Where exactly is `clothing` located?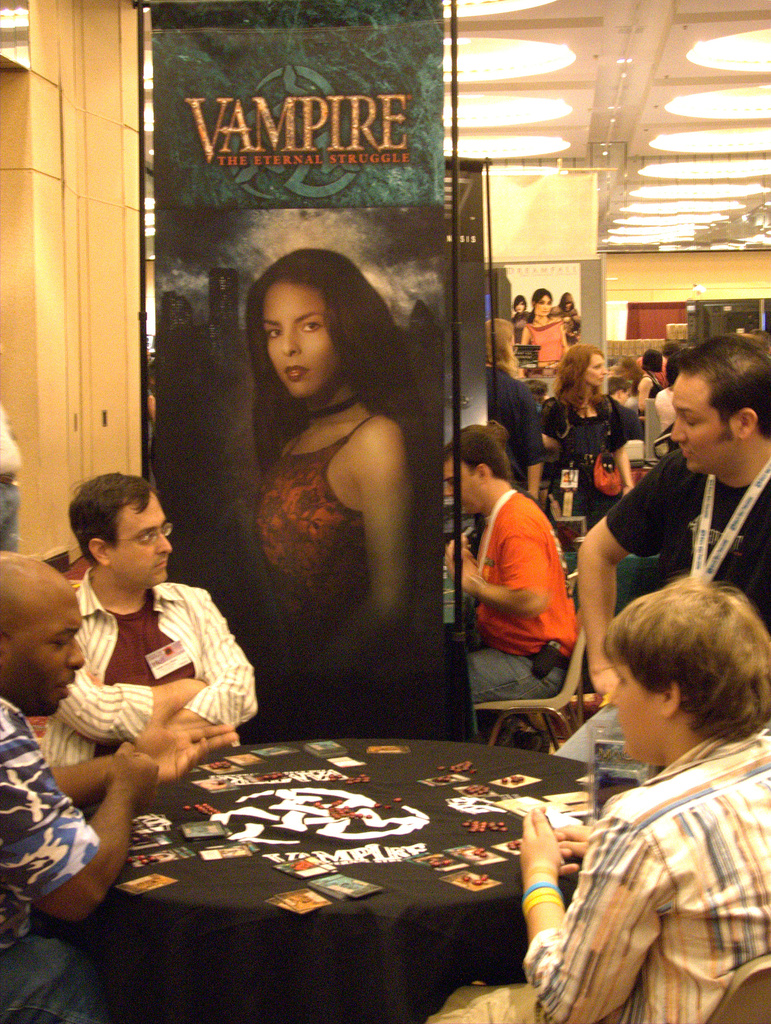
Its bounding box is [466,481,575,715].
